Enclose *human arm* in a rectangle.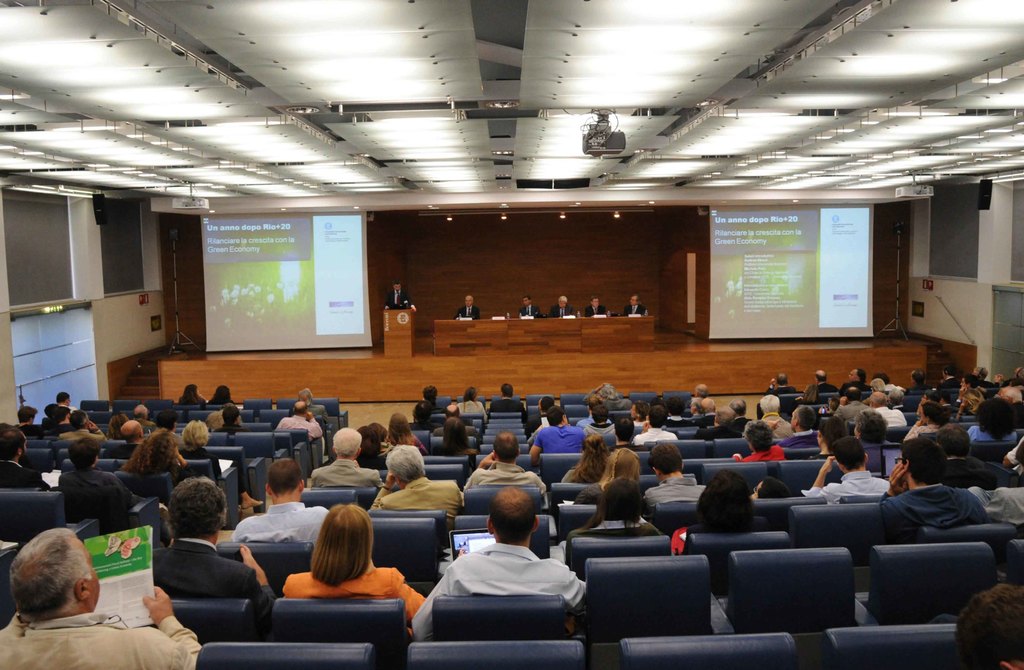
[x1=379, y1=290, x2=394, y2=309].
